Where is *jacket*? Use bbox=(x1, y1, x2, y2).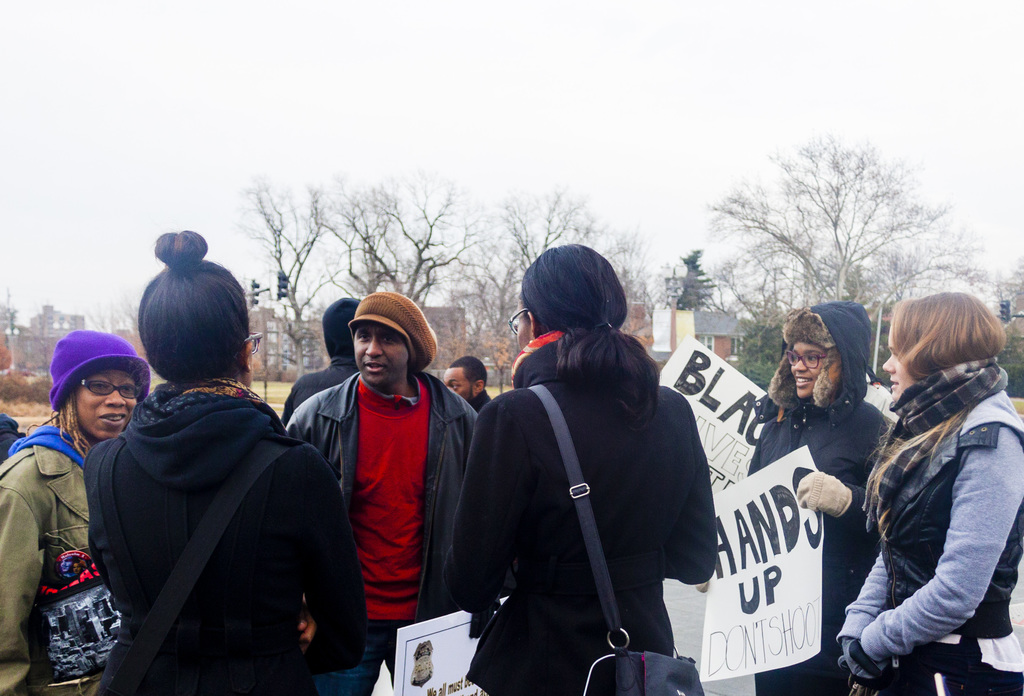
bbox=(739, 300, 897, 695).
